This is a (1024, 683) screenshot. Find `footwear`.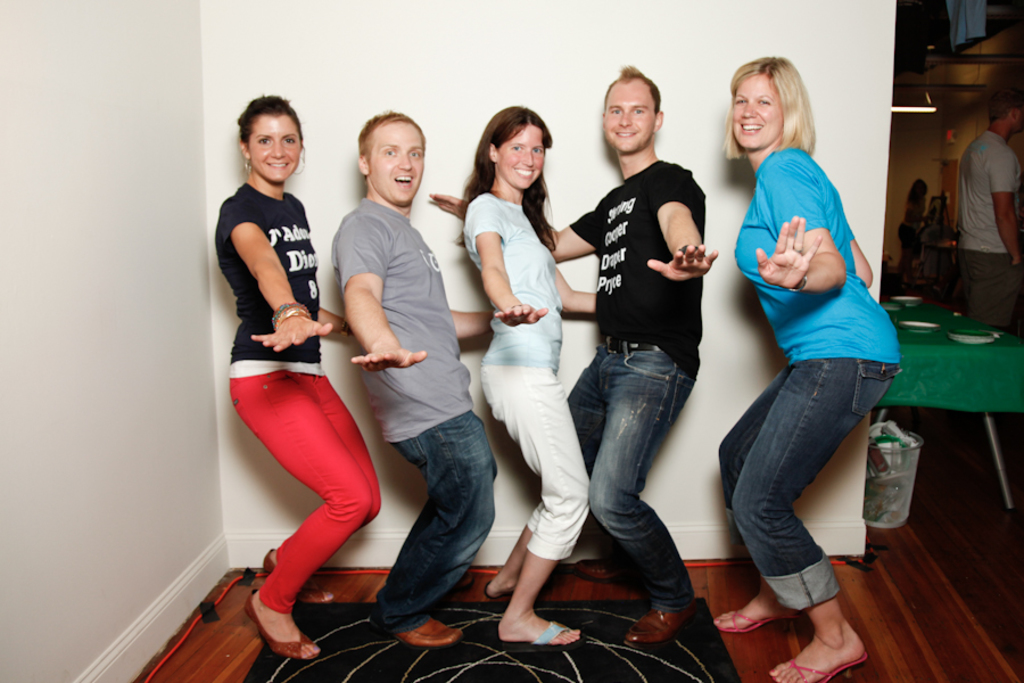
Bounding box: [395, 612, 463, 650].
